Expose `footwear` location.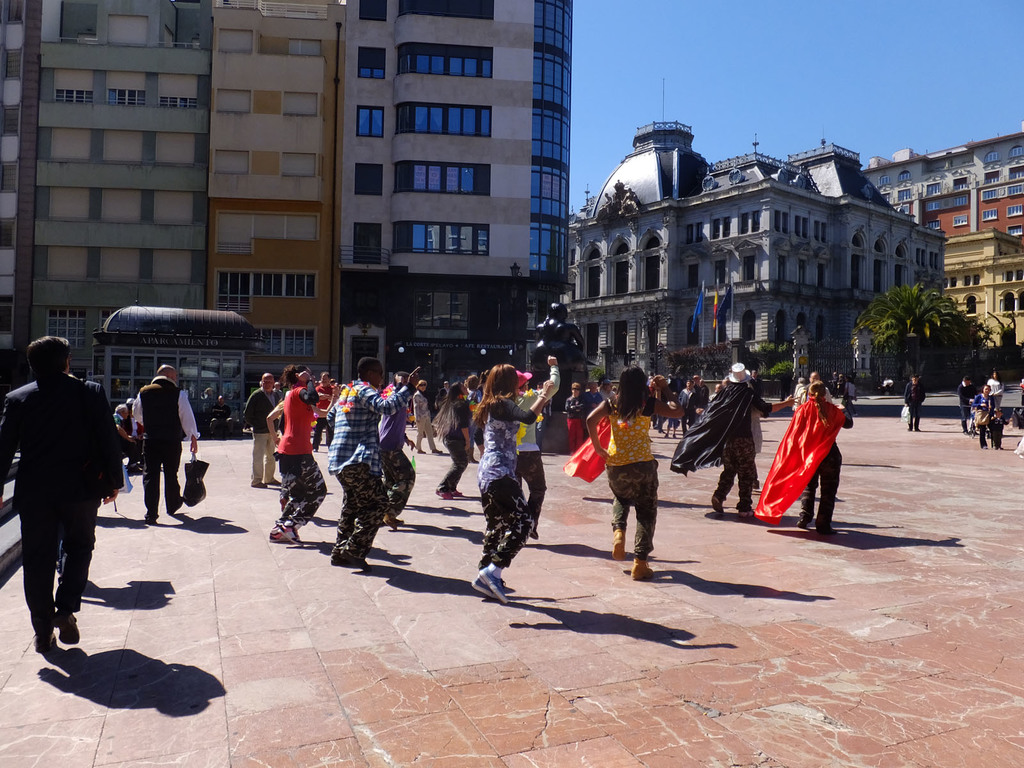
Exposed at crop(664, 432, 669, 438).
